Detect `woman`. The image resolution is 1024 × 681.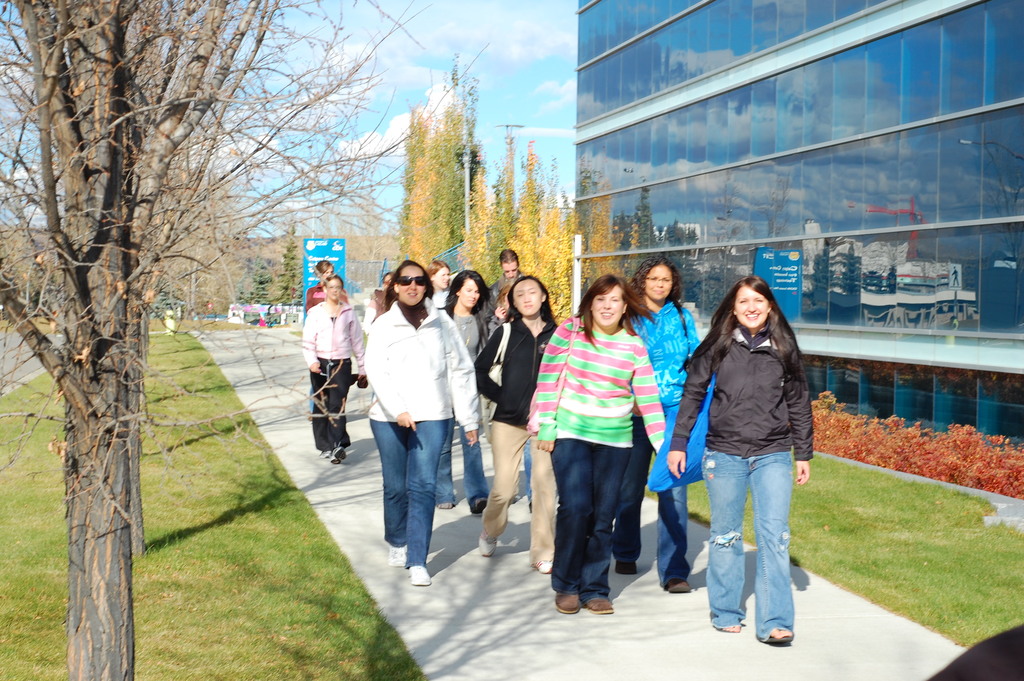
Rect(617, 261, 697, 586).
